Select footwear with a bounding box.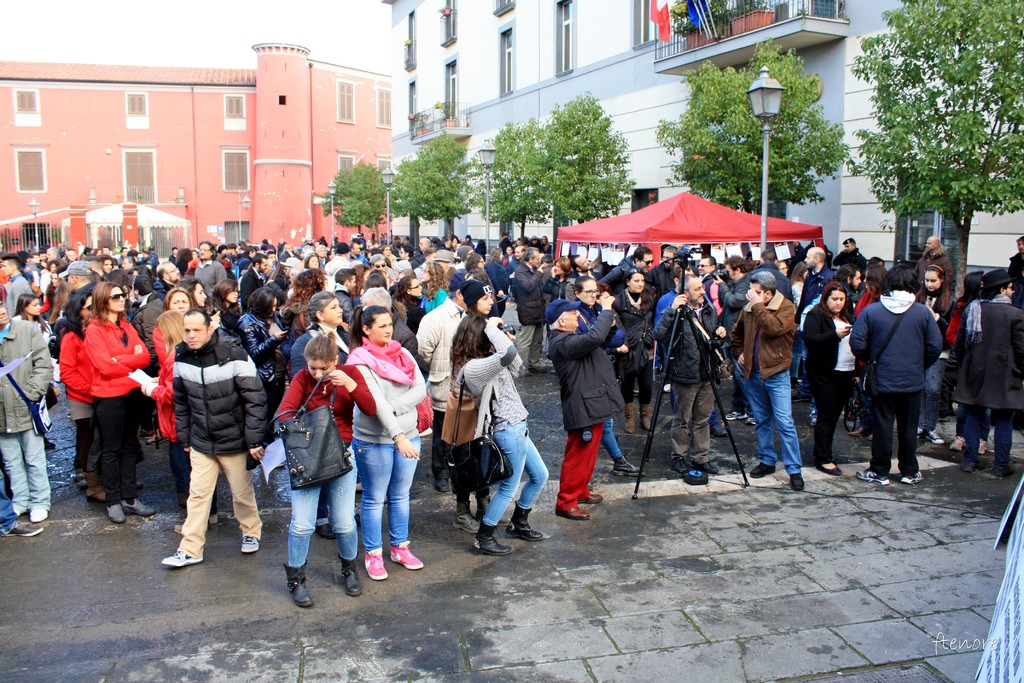
box(108, 502, 127, 524).
